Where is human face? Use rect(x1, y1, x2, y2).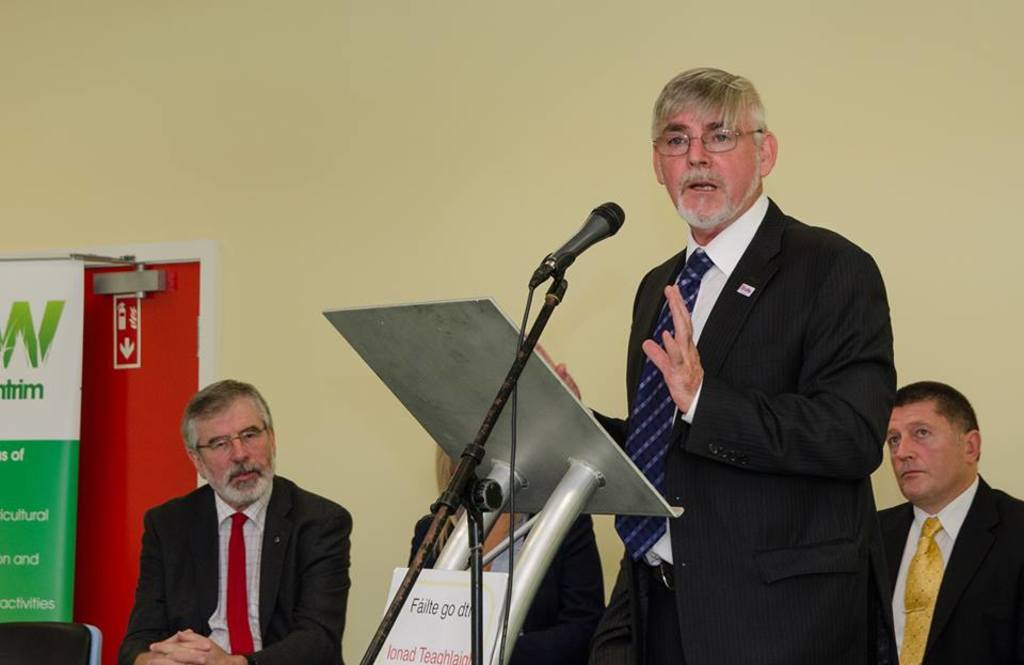
rect(201, 401, 274, 500).
